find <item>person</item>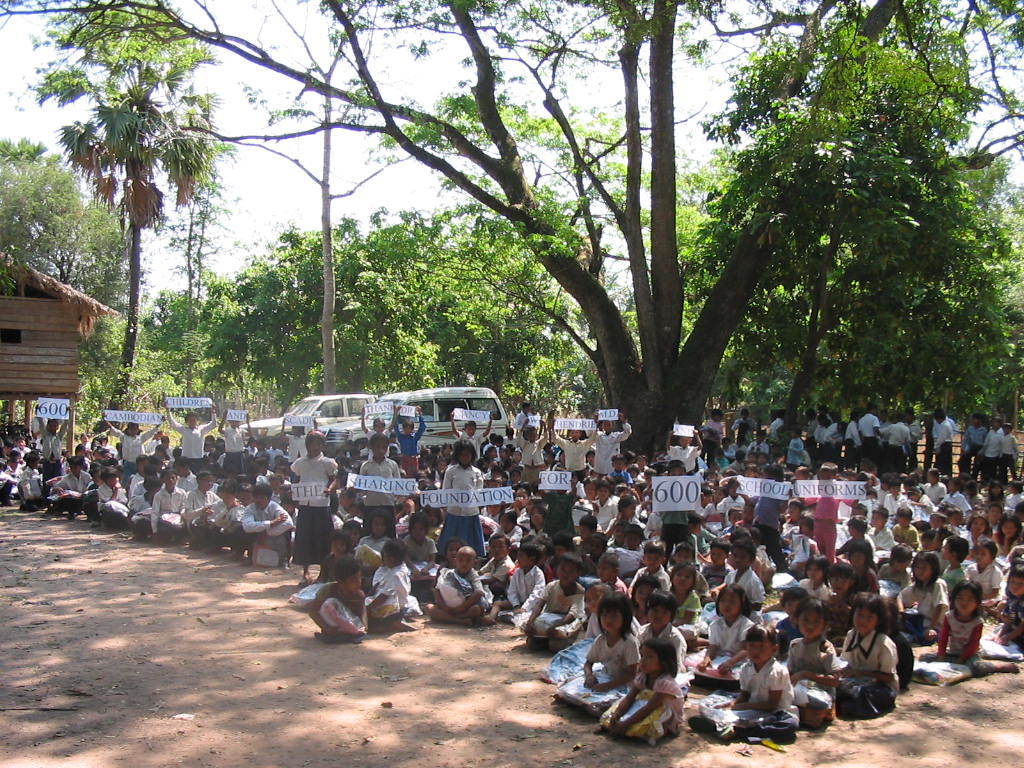
box(732, 404, 754, 430)
